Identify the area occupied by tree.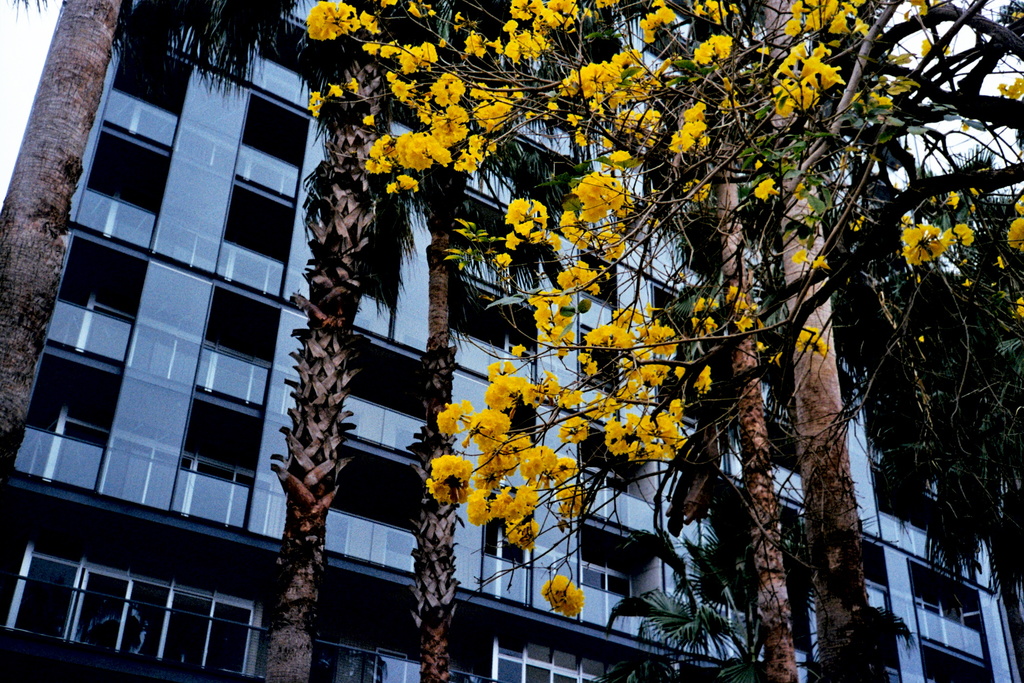
Area: [390,0,563,682].
